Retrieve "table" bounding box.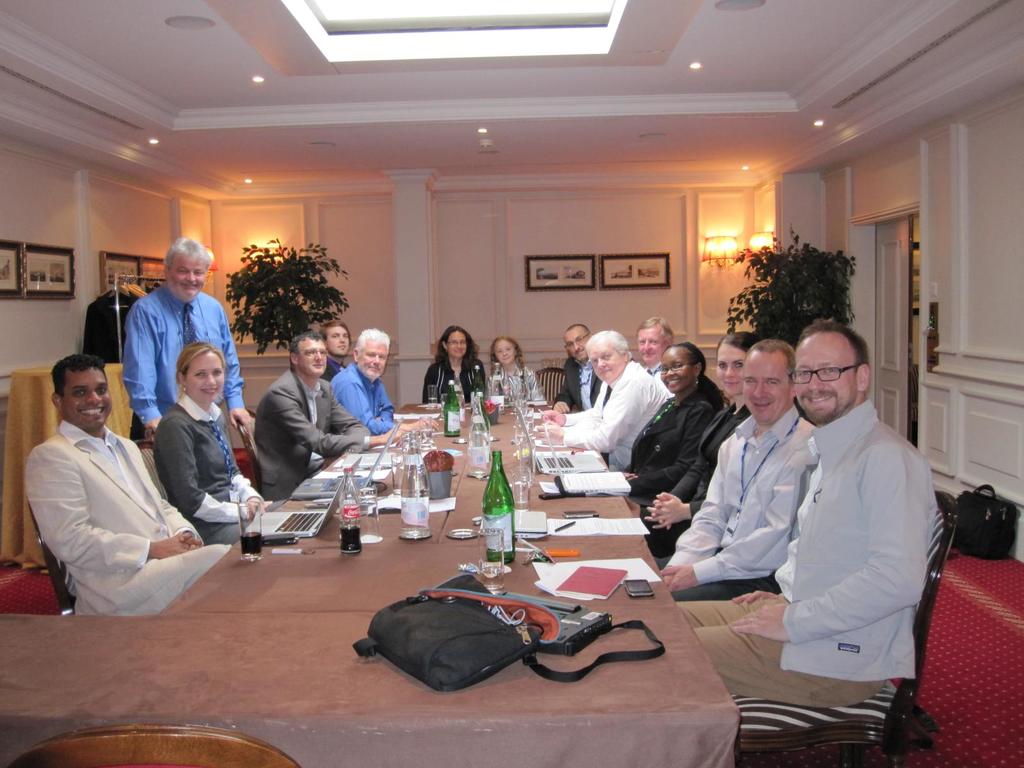
Bounding box: left=3, top=361, right=132, bottom=574.
